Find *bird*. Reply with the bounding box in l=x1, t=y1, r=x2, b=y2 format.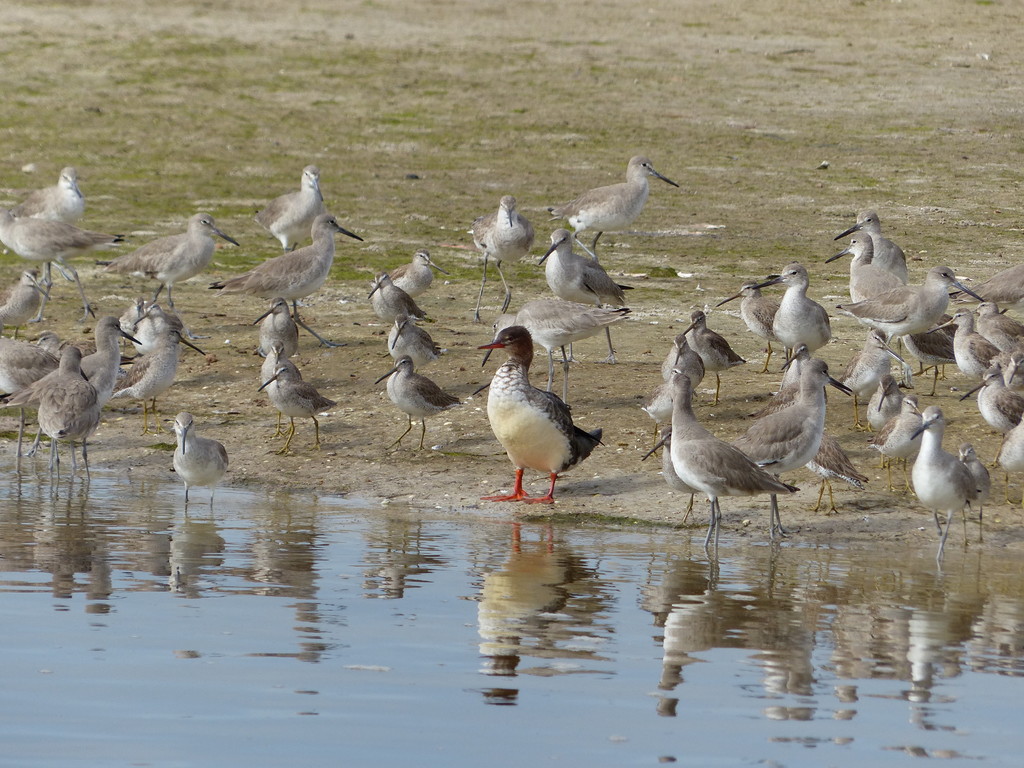
l=995, t=412, r=1023, b=487.
